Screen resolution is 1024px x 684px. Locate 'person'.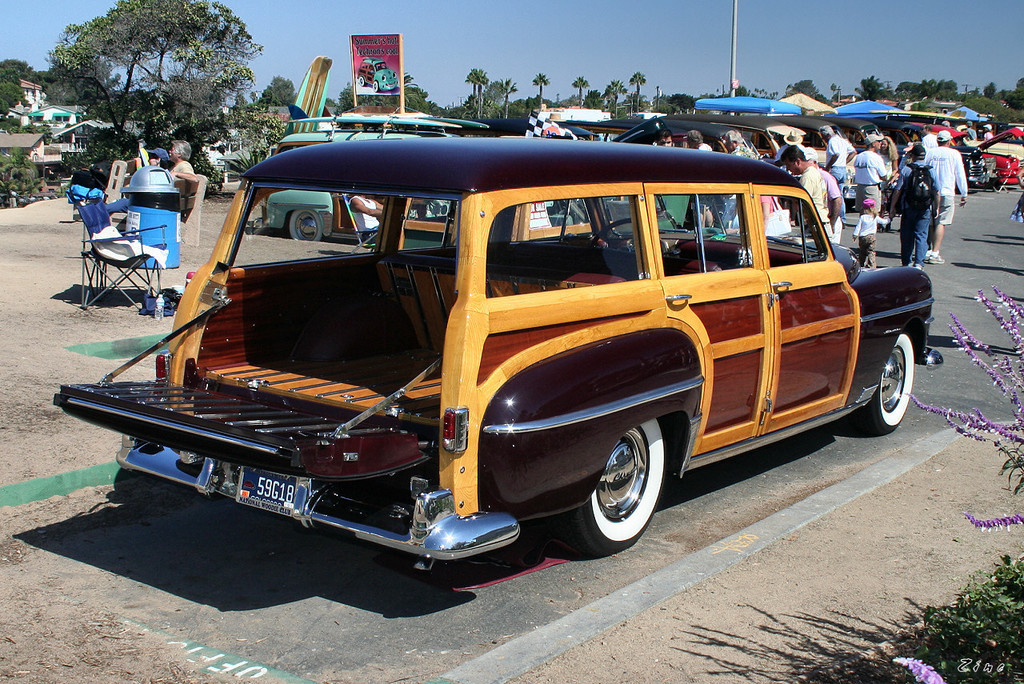
124:146:171:274.
